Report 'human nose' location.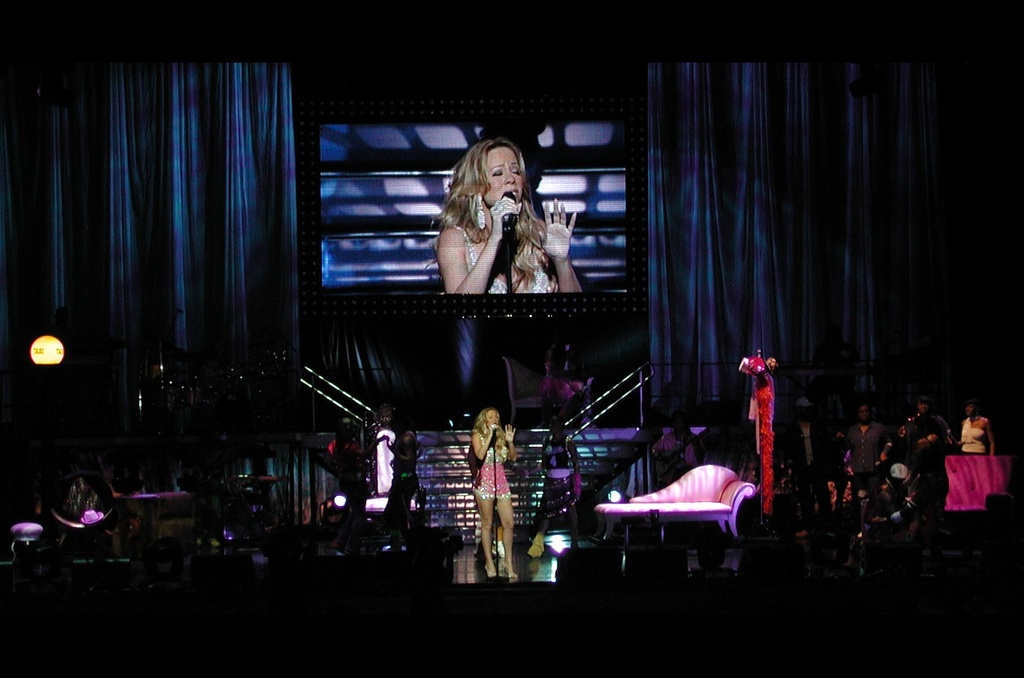
Report: detection(492, 416, 496, 421).
